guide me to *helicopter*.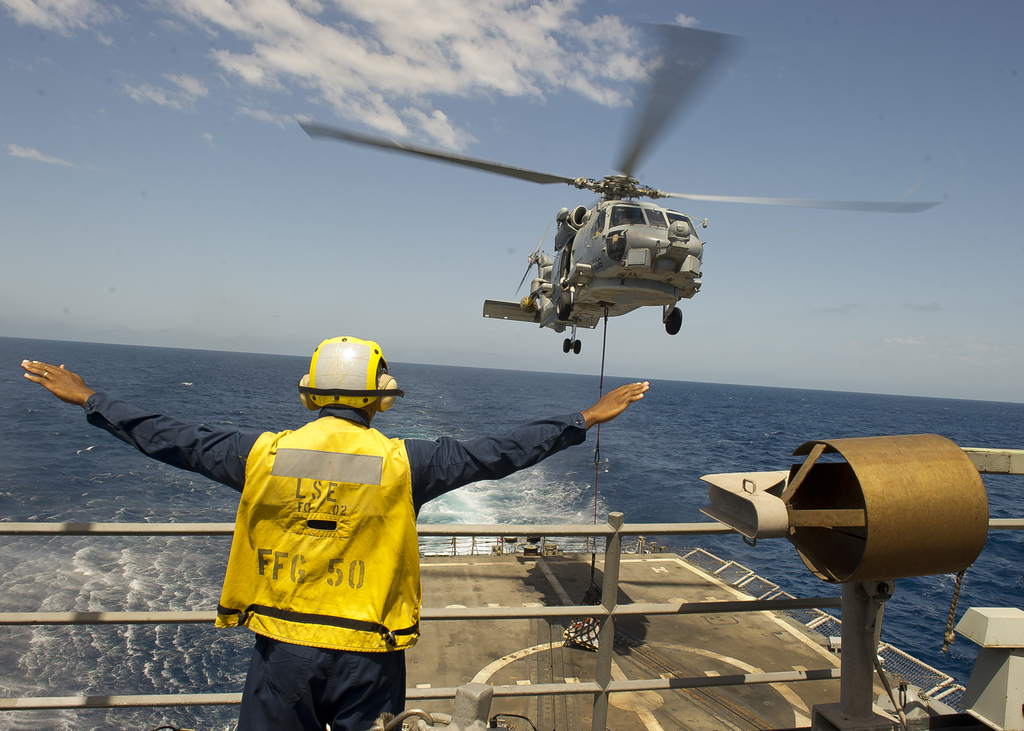
Guidance: bbox=[252, 112, 958, 374].
